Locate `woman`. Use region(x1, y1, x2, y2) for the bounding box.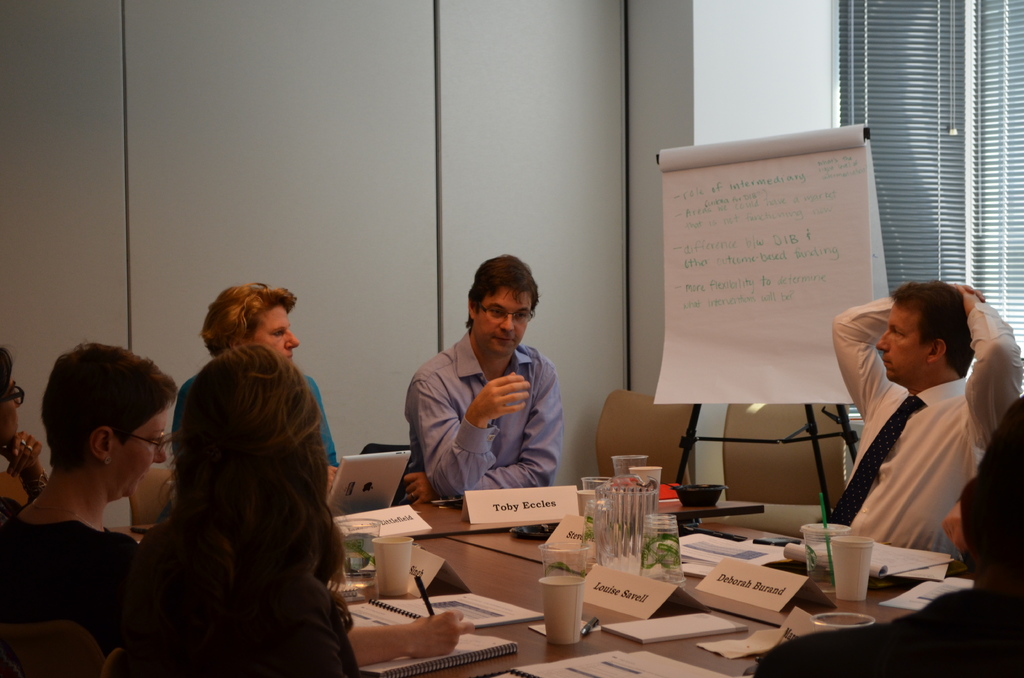
region(173, 282, 429, 512).
